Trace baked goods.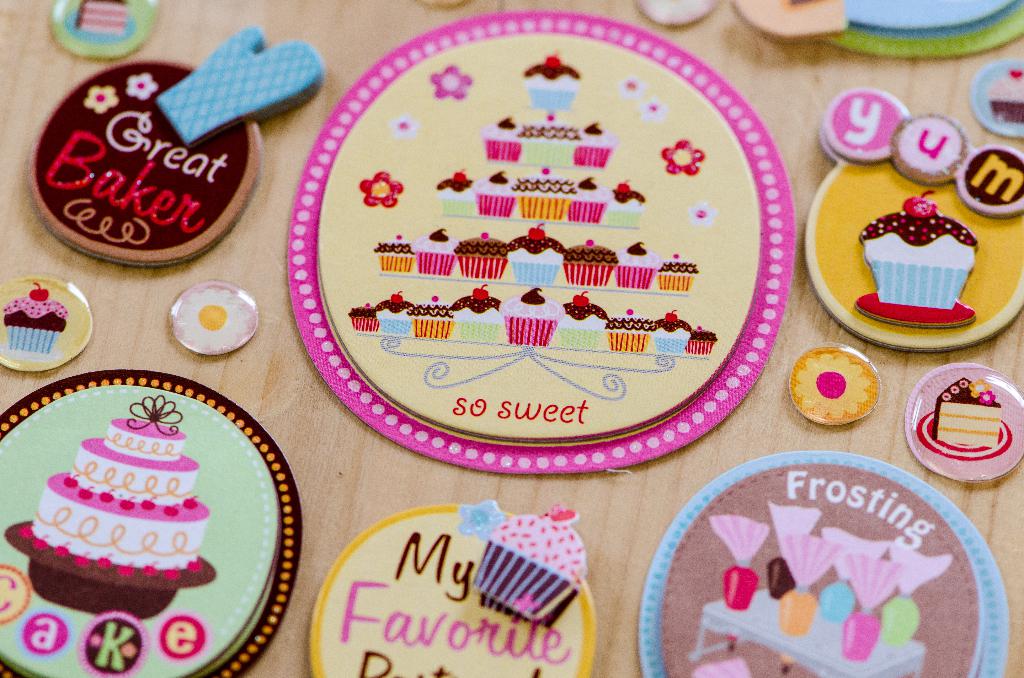
Traced to bbox=(469, 499, 586, 624).
